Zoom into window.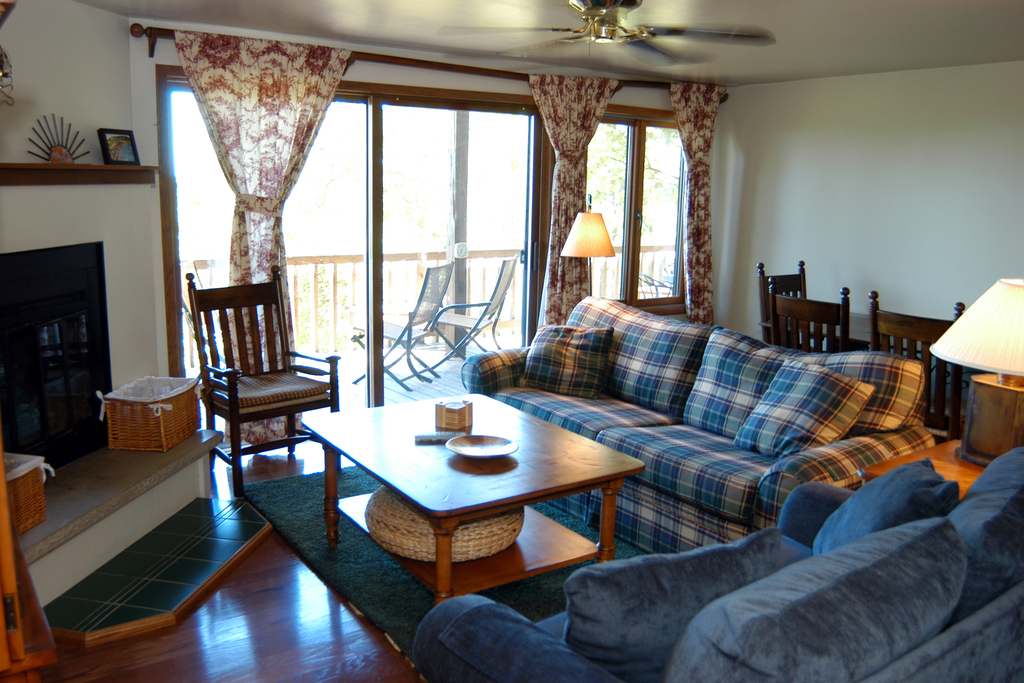
Zoom target: (571, 83, 718, 299).
